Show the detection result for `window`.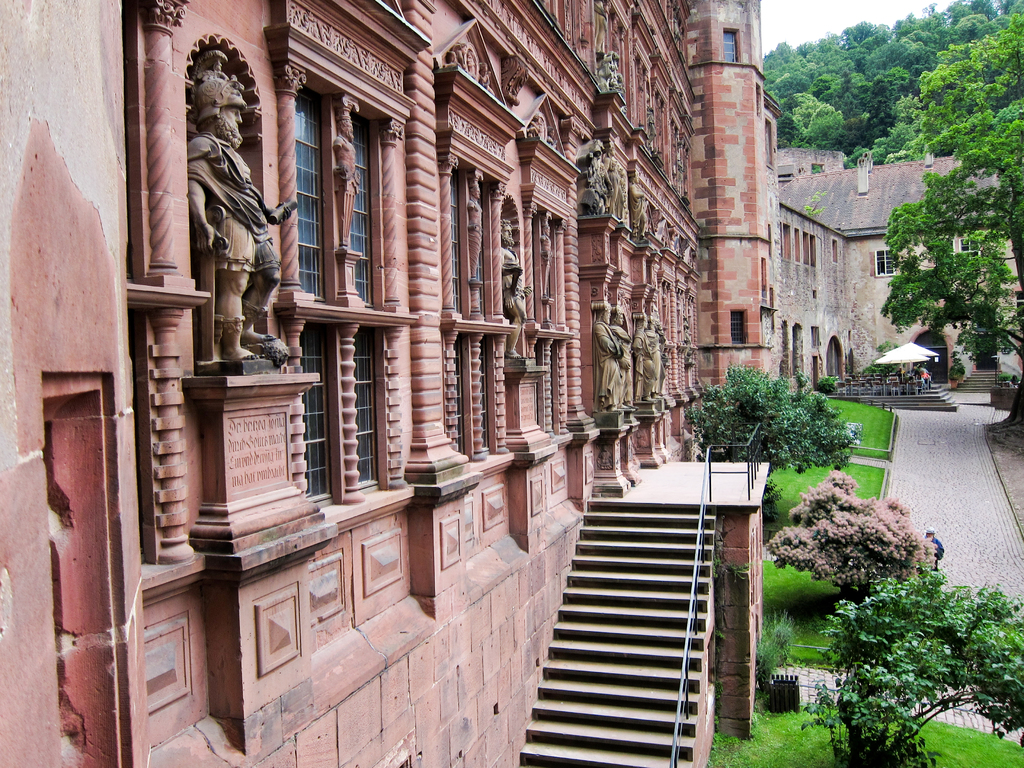
<bbox>486, 338, 500, 458</bbox>.
